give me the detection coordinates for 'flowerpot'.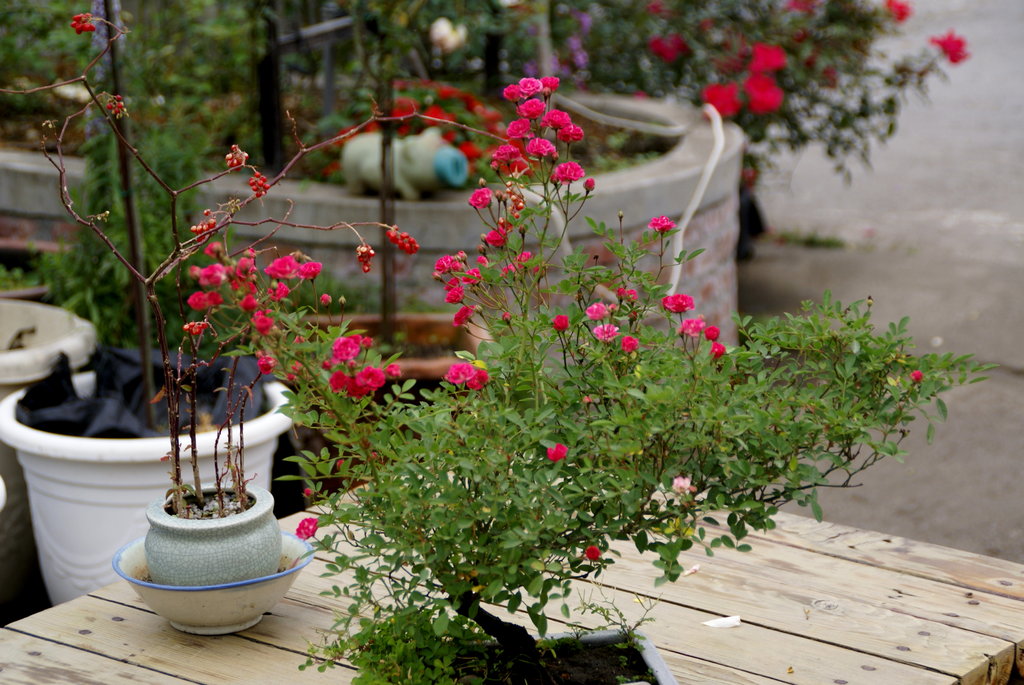
[left=259, top=308, right=496, bottom=501].
